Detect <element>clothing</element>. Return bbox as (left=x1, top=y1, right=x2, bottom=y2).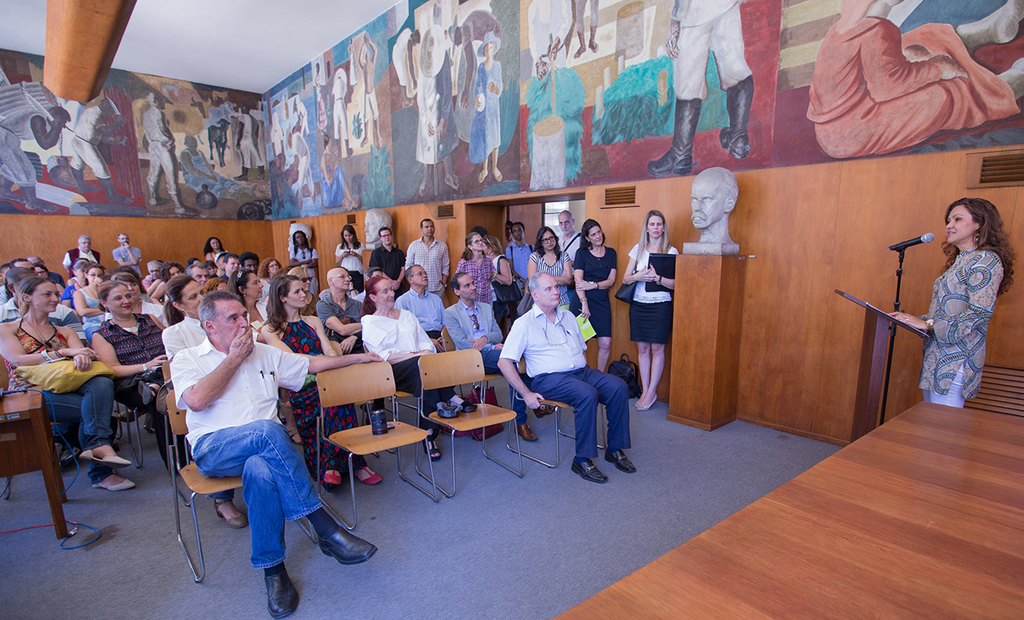
(left=673, top=0, right=751, bottom=93).
